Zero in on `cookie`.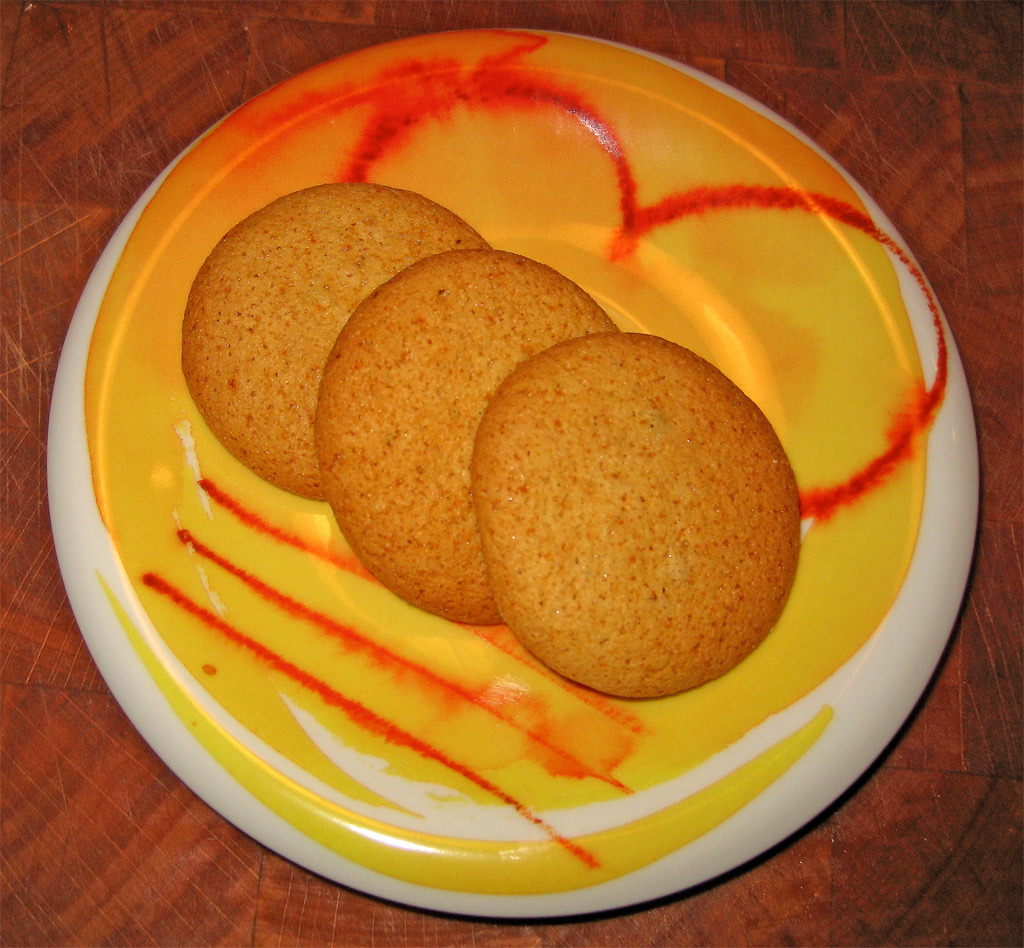
Zeroed in: left=487, top=343, right=780, bottom=722.
